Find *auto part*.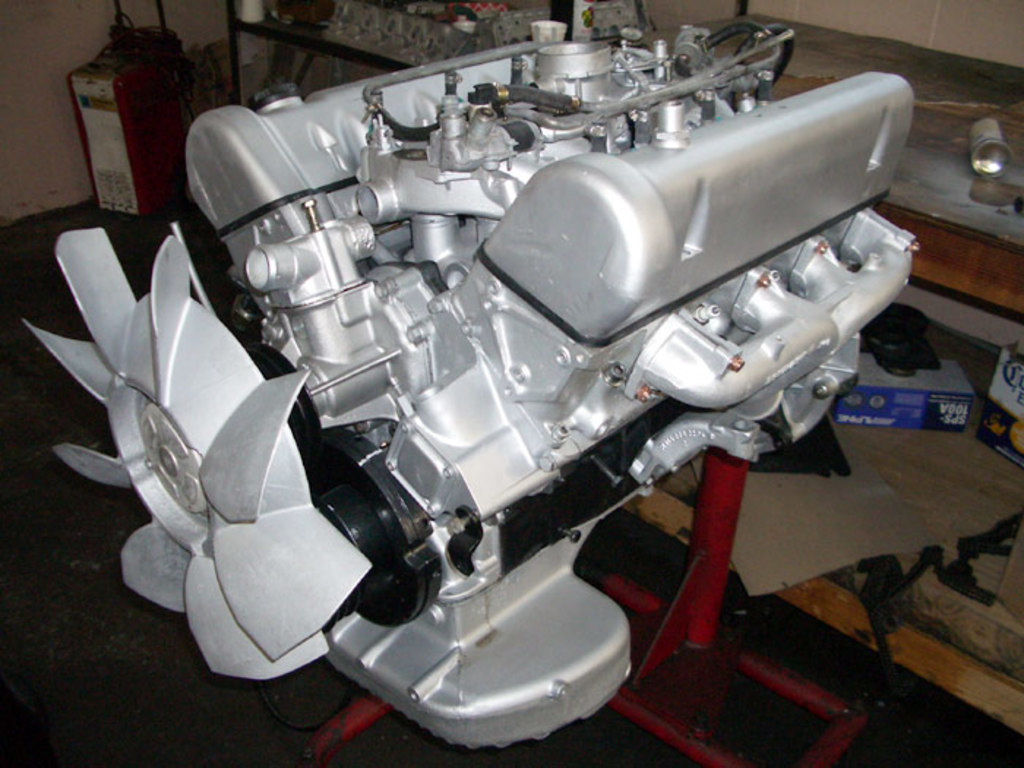
bbox(23, 0, 939, 746).
